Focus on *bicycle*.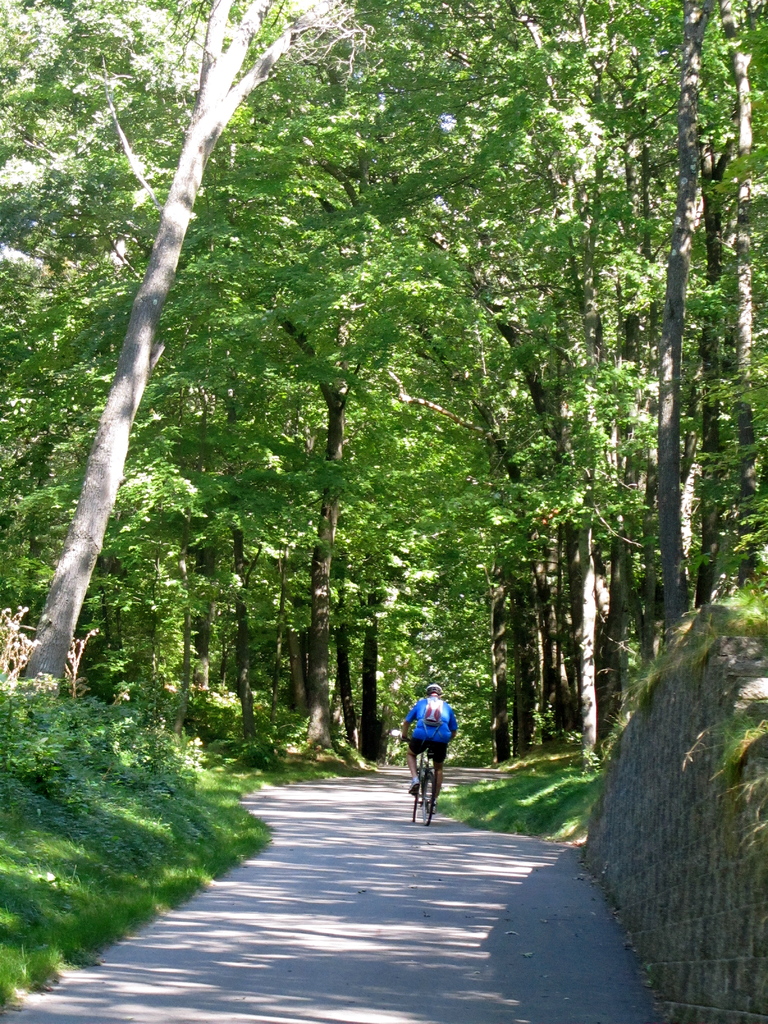
Focused at crop(404, 736, 451, 824).
